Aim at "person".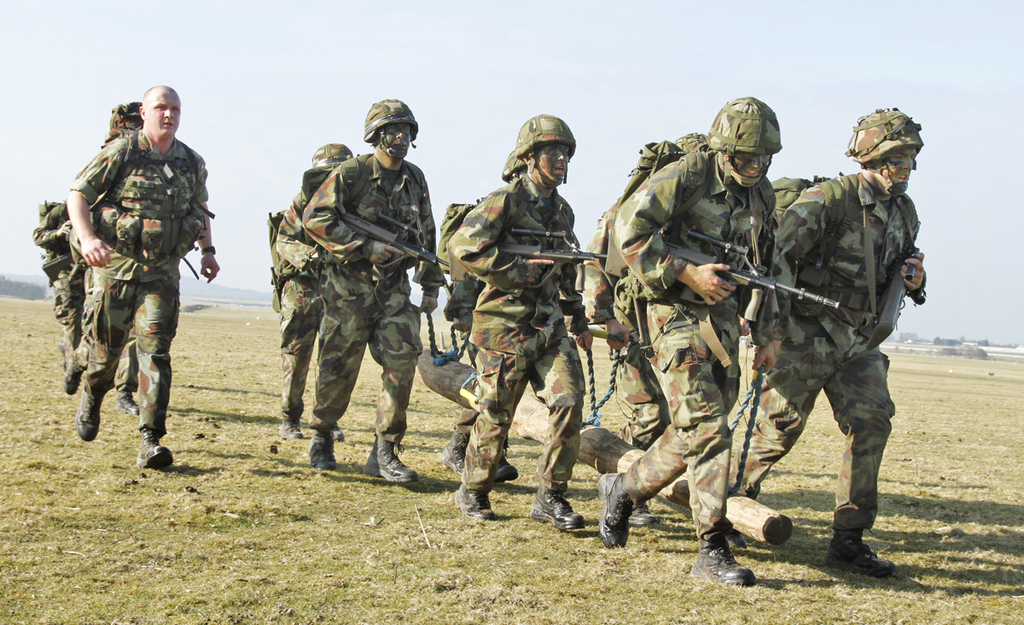
Aimed at region(599, 93, 786, 586).
